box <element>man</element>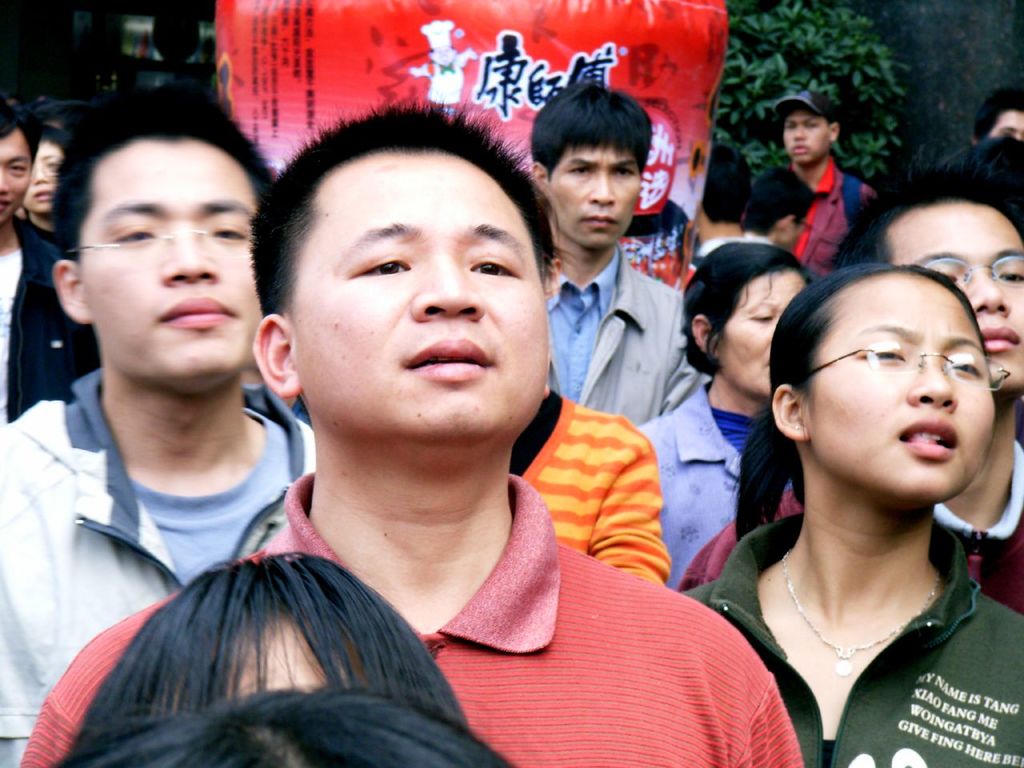
[left=676, top=166, right=812, bottom=286]
